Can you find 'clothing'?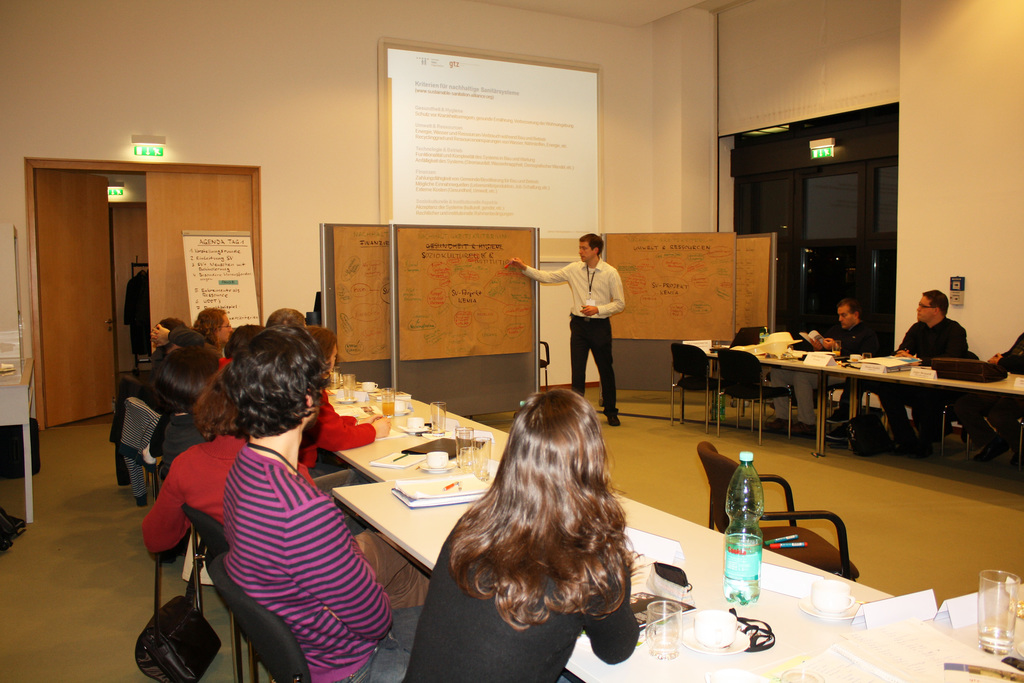
Yes, bounding box: x1=396 y1=507 x2=640 y2=682.
